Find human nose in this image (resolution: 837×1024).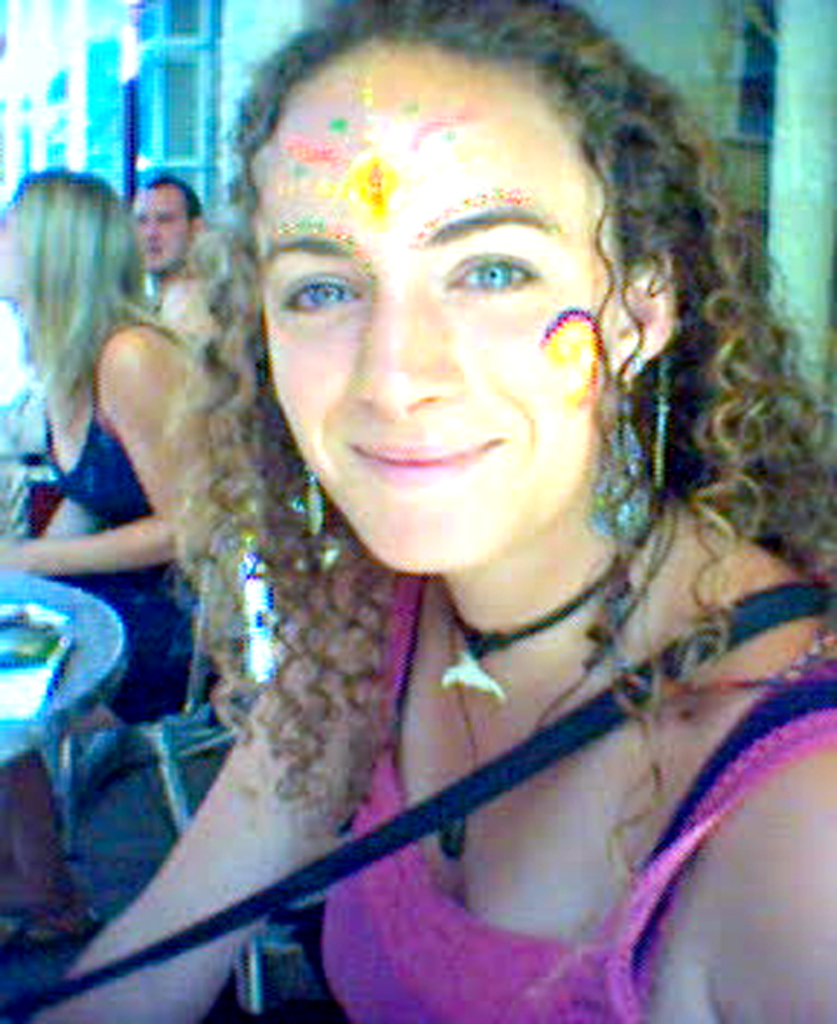
BBox(345, 272, 467, 422).
